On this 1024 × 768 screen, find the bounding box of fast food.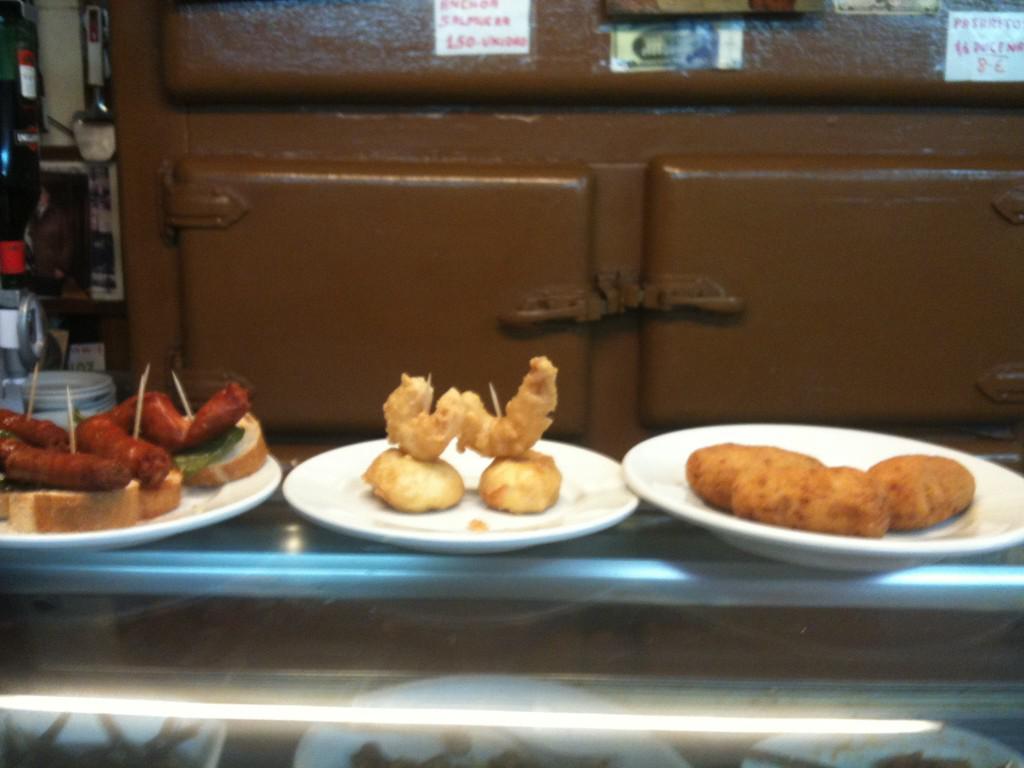
Bounding box: <bbox>686, 445, 824, 512</bbox>.
